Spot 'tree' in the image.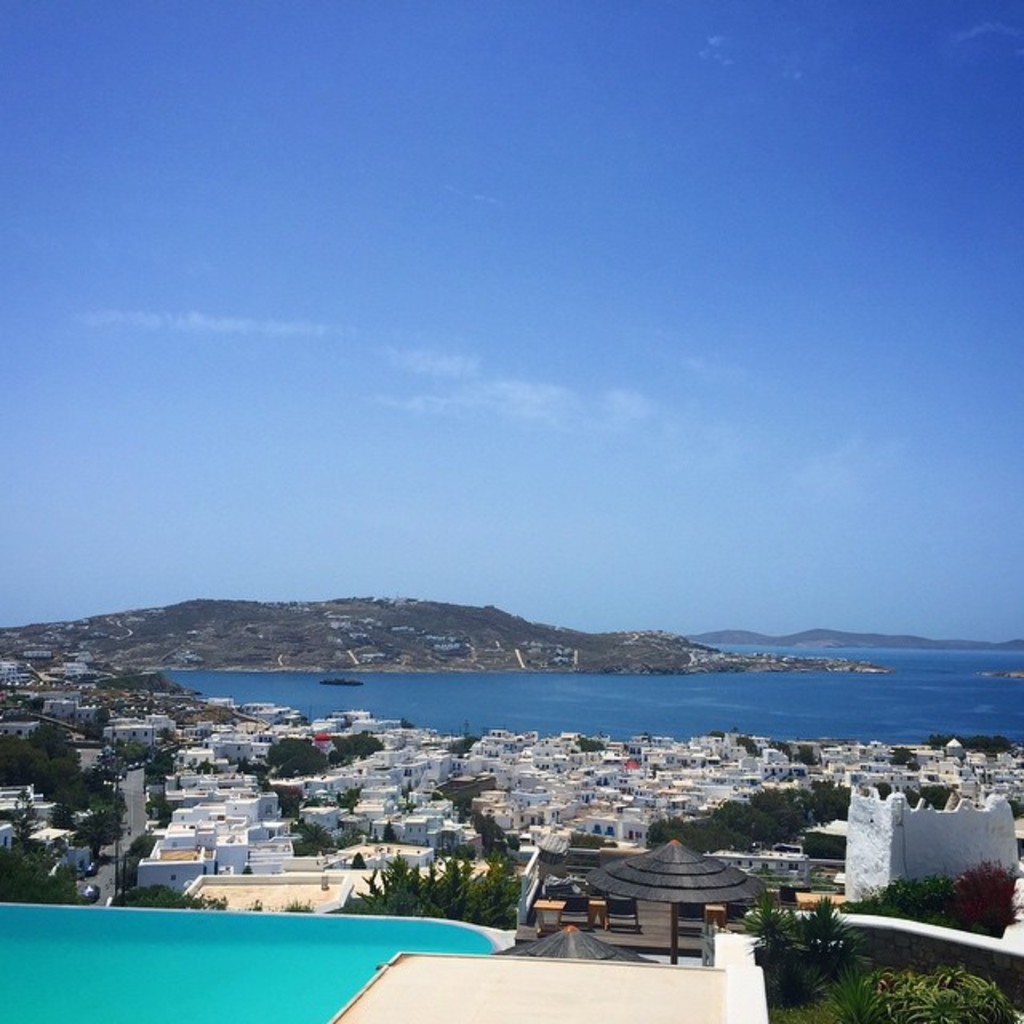
'tree' found at l=643, t=826, r=712, b=856.
